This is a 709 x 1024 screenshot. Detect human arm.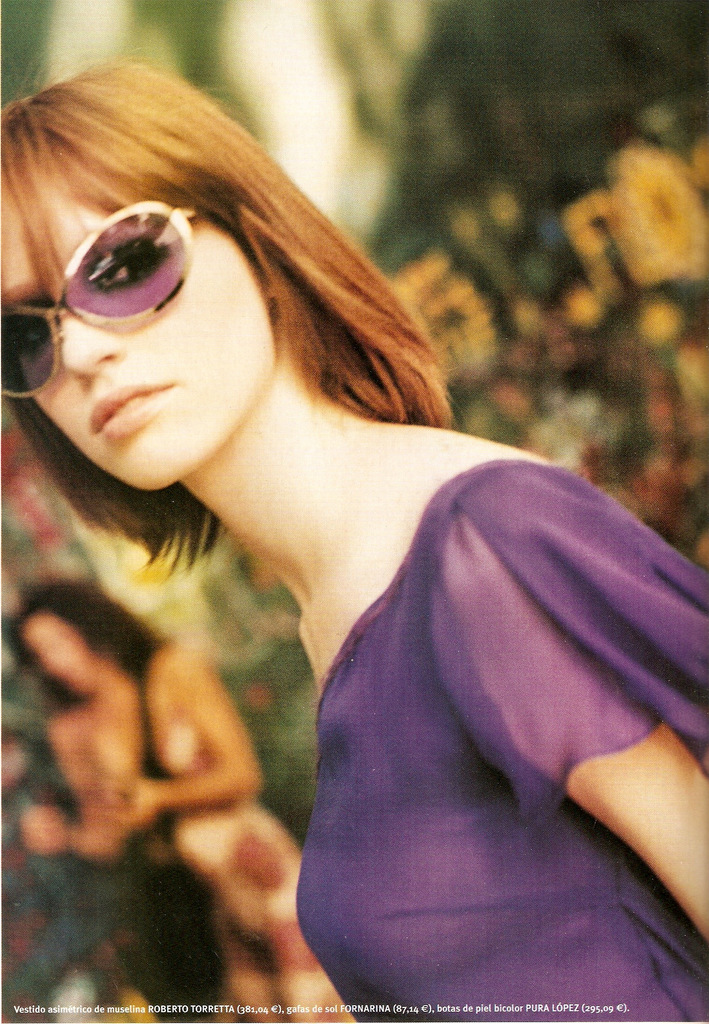
x1=130 y1=652 x2=261 y2=826.
